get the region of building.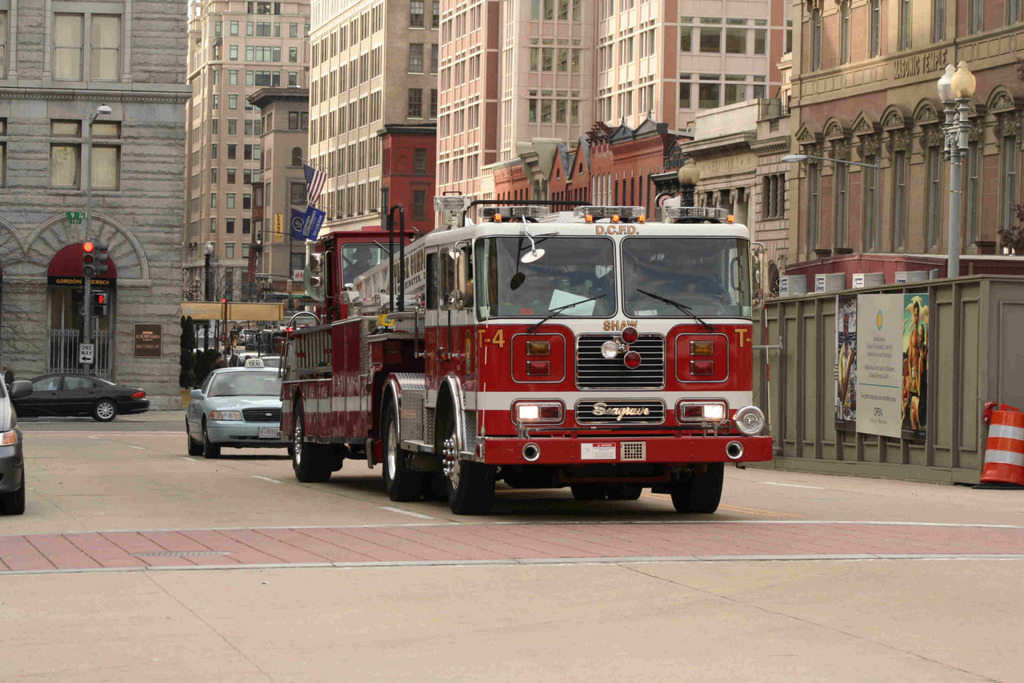
left=739, top=0, right=1023, bottom=498.
